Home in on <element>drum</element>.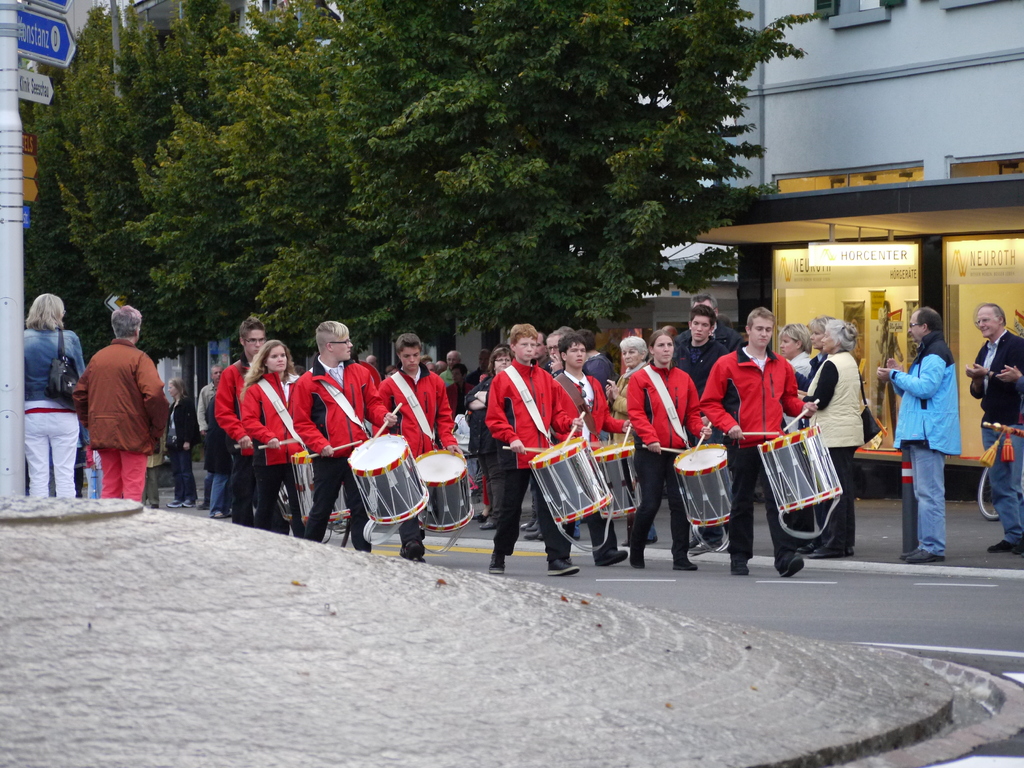
Homed in at (346, 435, 432, 524).
